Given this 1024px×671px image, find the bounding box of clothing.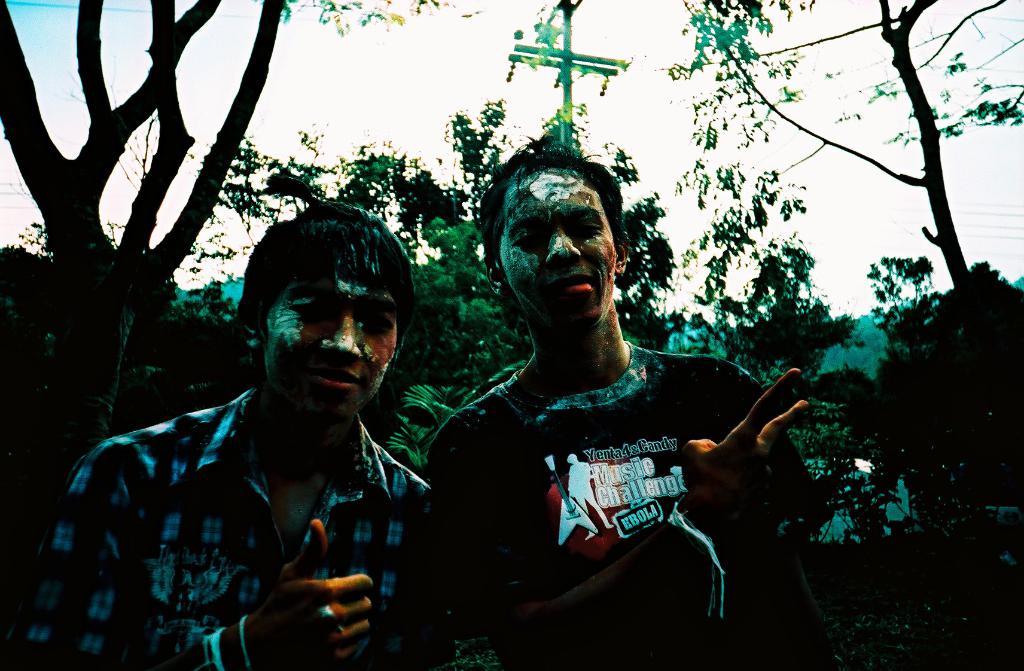
pyautogui.locateOnScreen(422, 296, 812, 642).
